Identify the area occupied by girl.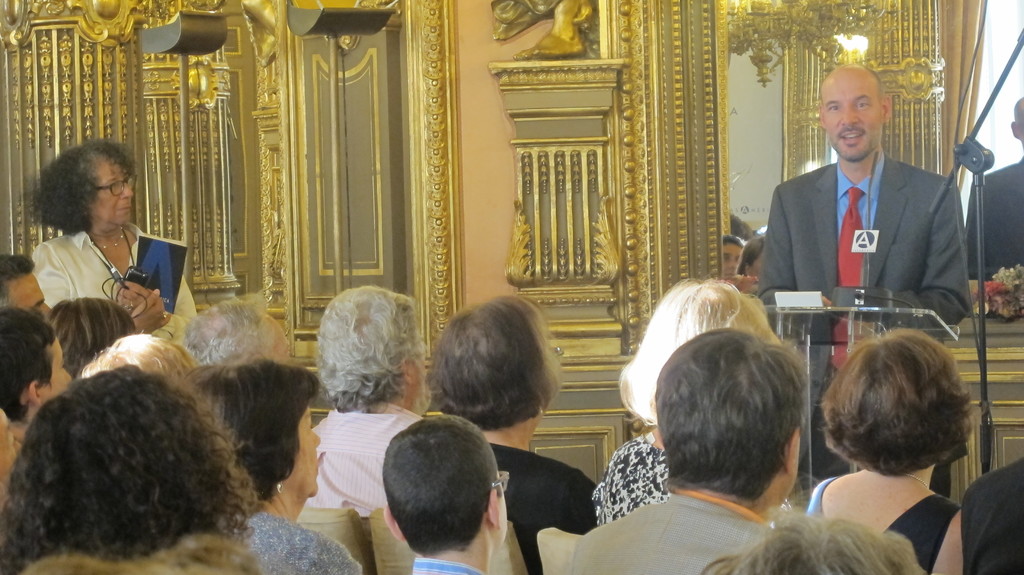
Area: (442,299,589,549).
